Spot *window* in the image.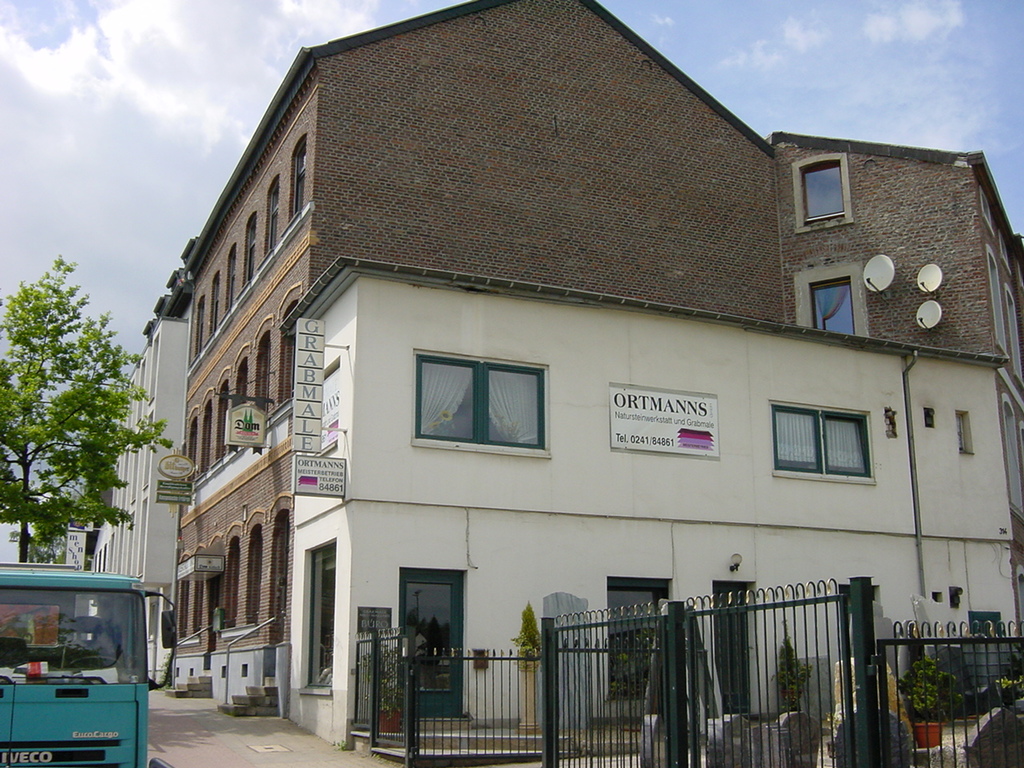
*window* found at x1=1000 y1=401 x2=1023 y2=514.
